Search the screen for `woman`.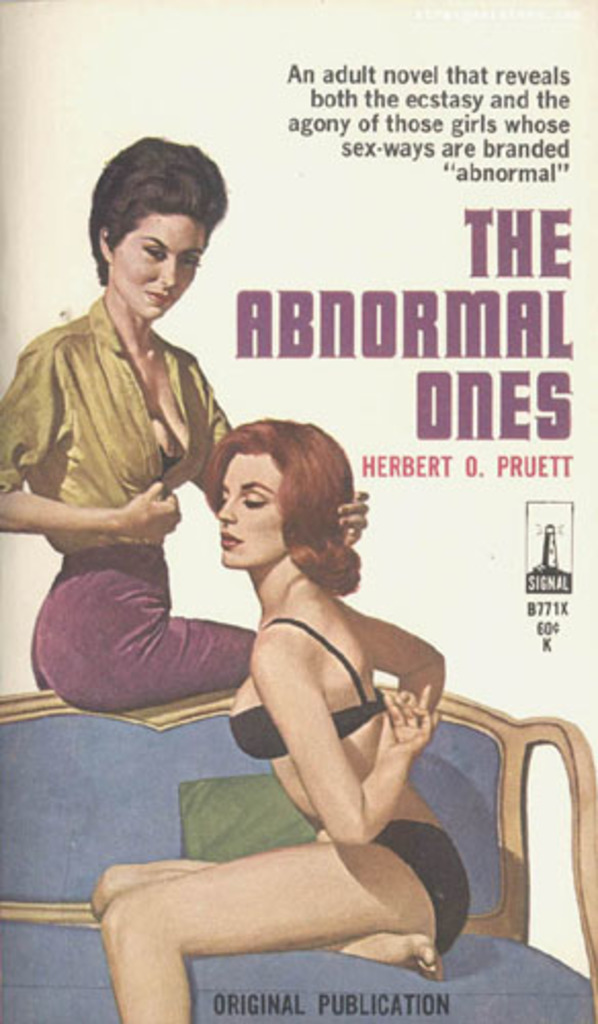
Found at box(0, 129, 373, 717).
